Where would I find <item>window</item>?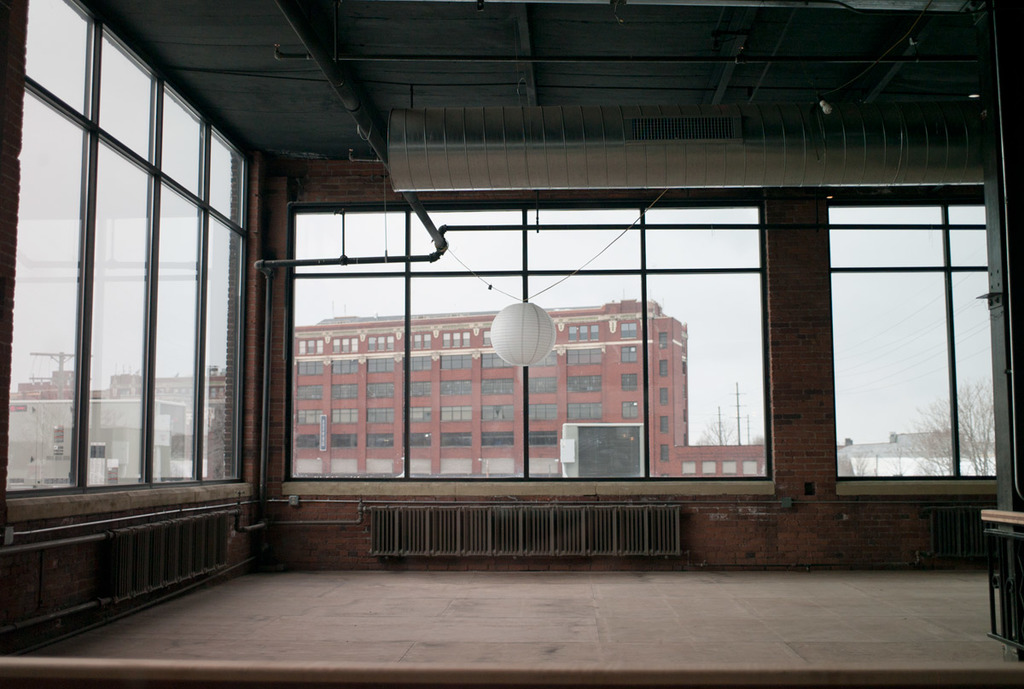
At bbox(482, 400, 515, 423).
